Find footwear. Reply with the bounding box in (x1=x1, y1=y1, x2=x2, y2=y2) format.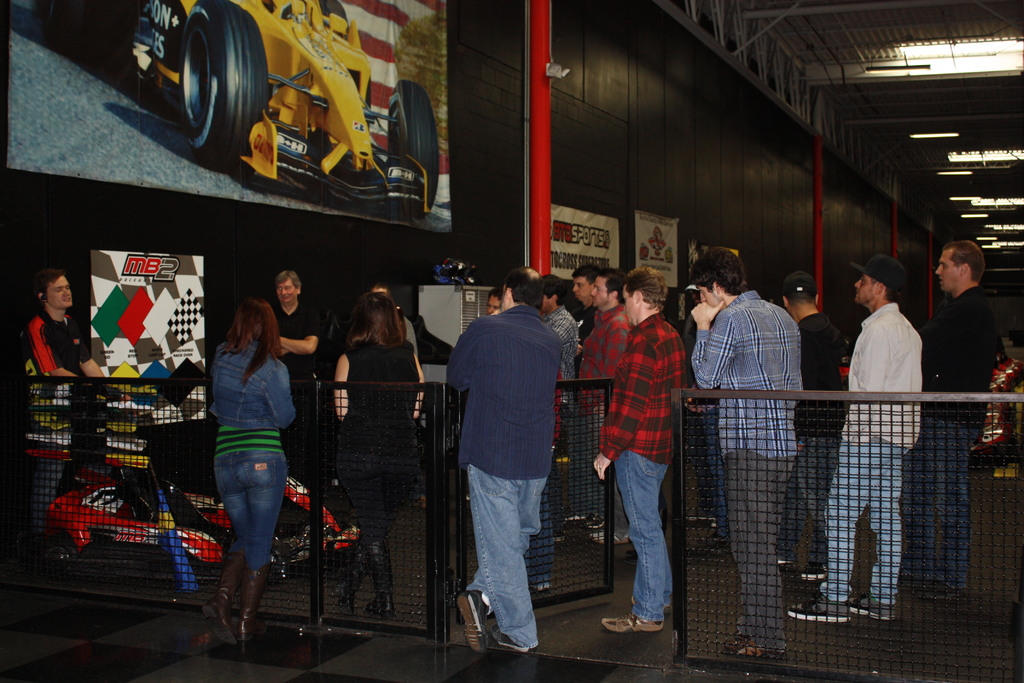
(x1=896, y1=570, x2=924, y2=599).
